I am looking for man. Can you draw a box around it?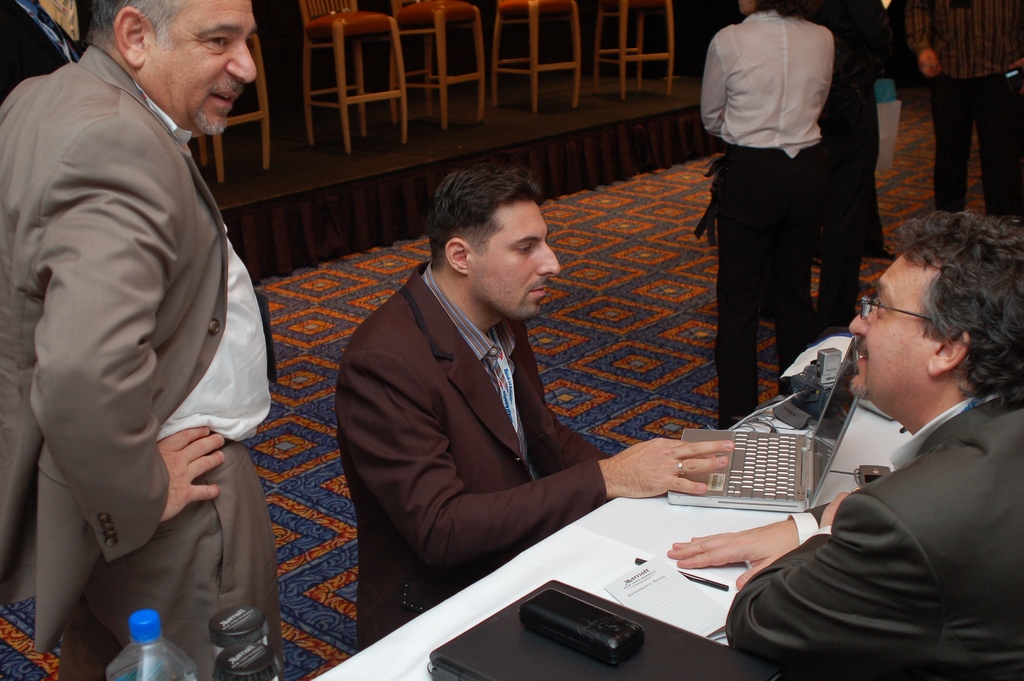
Sure, the bounding box is 333/163/739/655.
